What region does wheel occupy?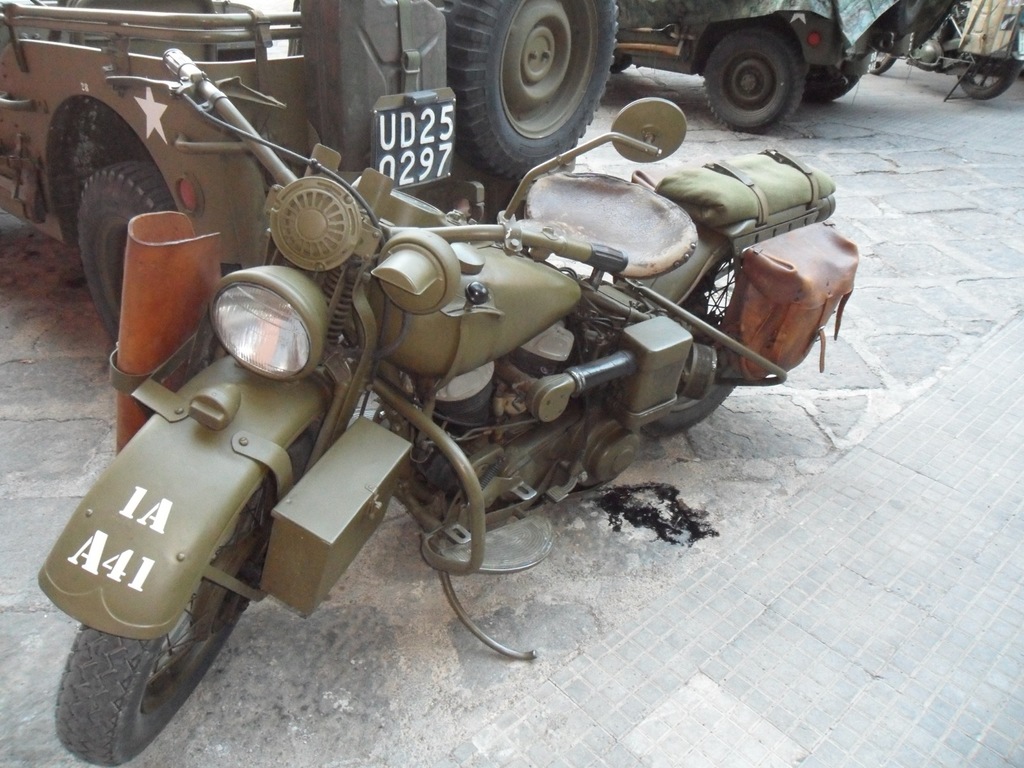
pyautogui.locateOnScreen(76, 162, 247, 344).
